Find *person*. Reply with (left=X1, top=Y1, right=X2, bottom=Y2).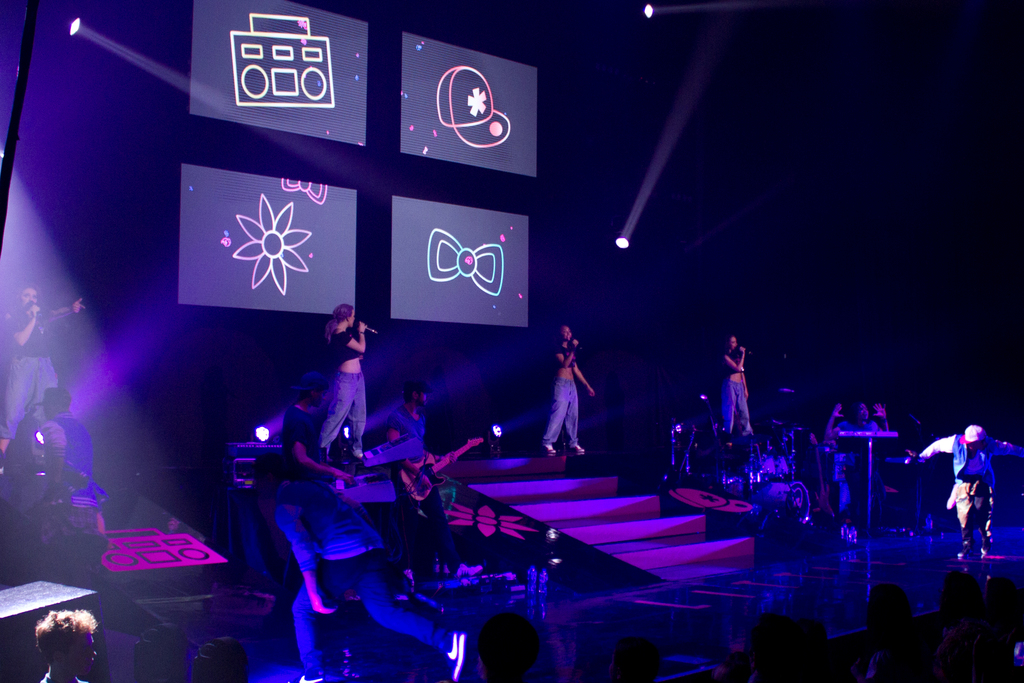
(left=481, top=613, right=541, bottom=682).
